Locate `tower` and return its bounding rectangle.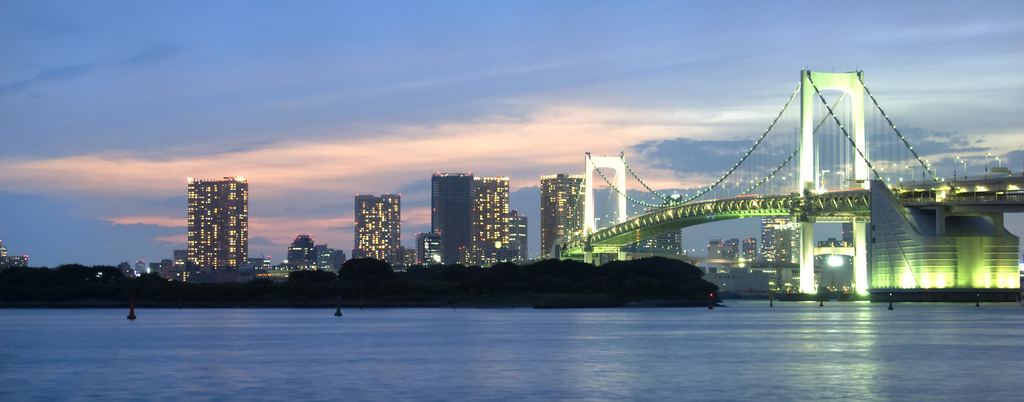
<region>541, 173, 585, 259</region>.
